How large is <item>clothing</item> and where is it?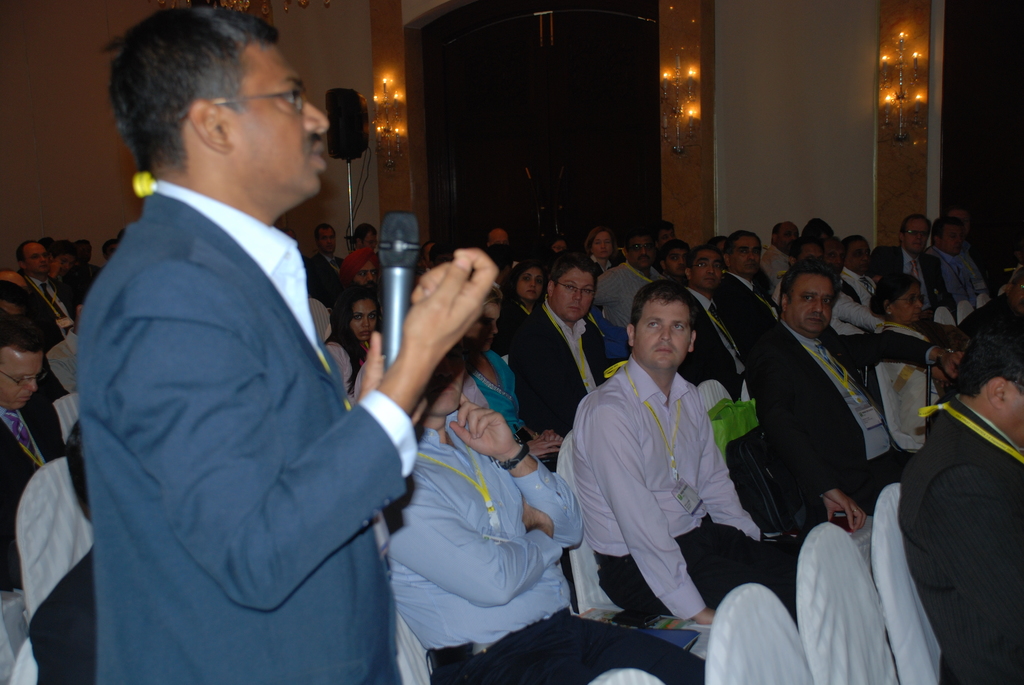
Bounding box: <box>505,301,607,432</box>.
